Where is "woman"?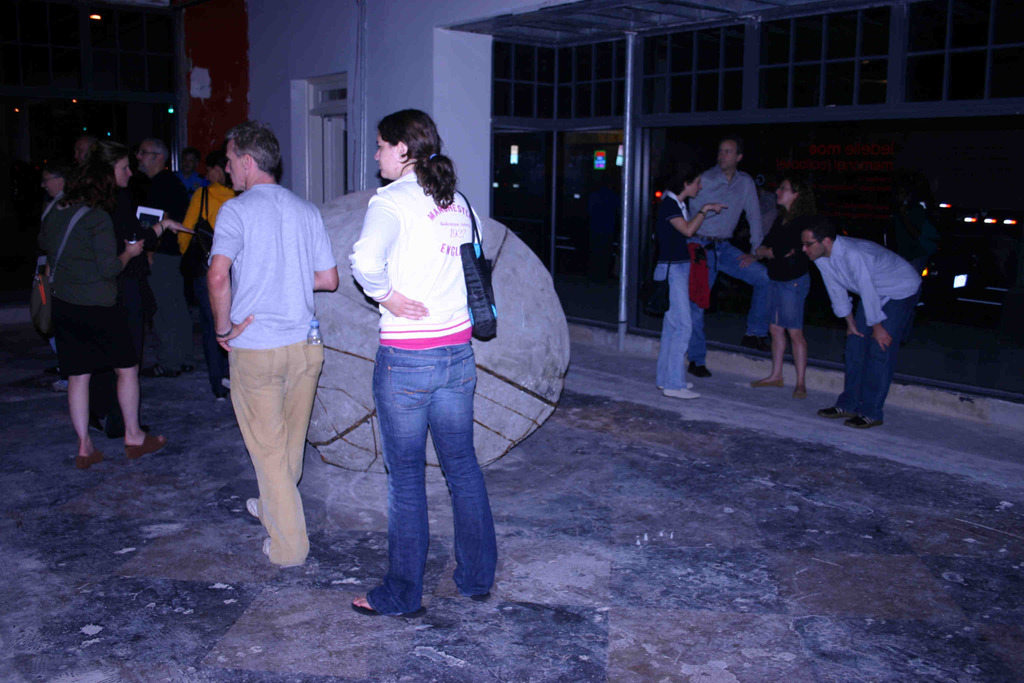
<region>332, 98, 519, 613</region>.
